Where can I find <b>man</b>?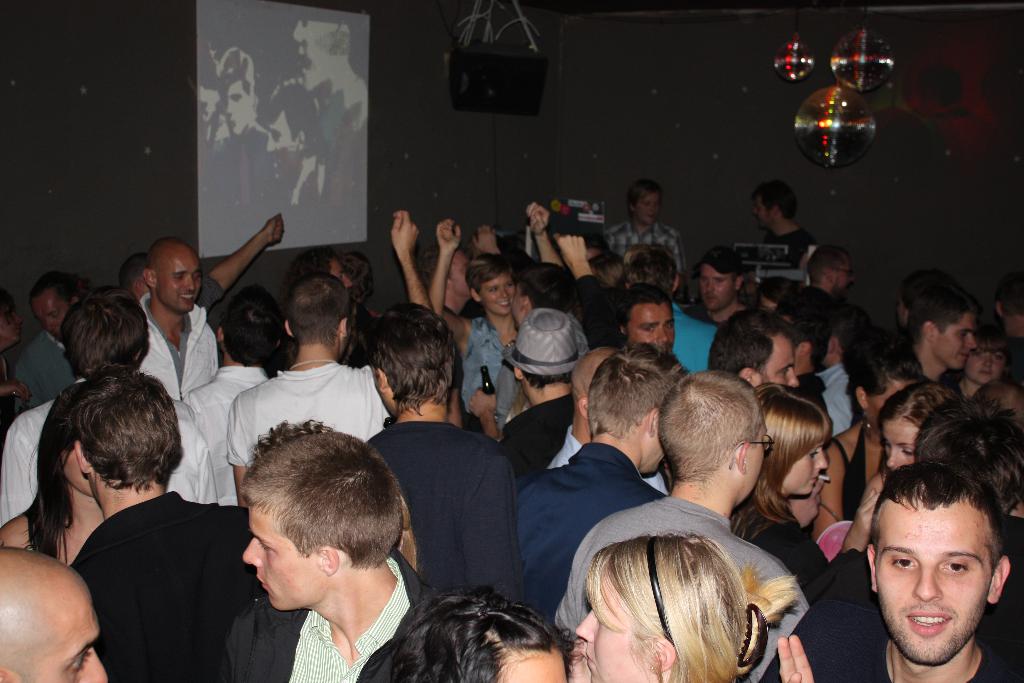
You can find it at x1=900, y1=276, x2=979, y2=383.
